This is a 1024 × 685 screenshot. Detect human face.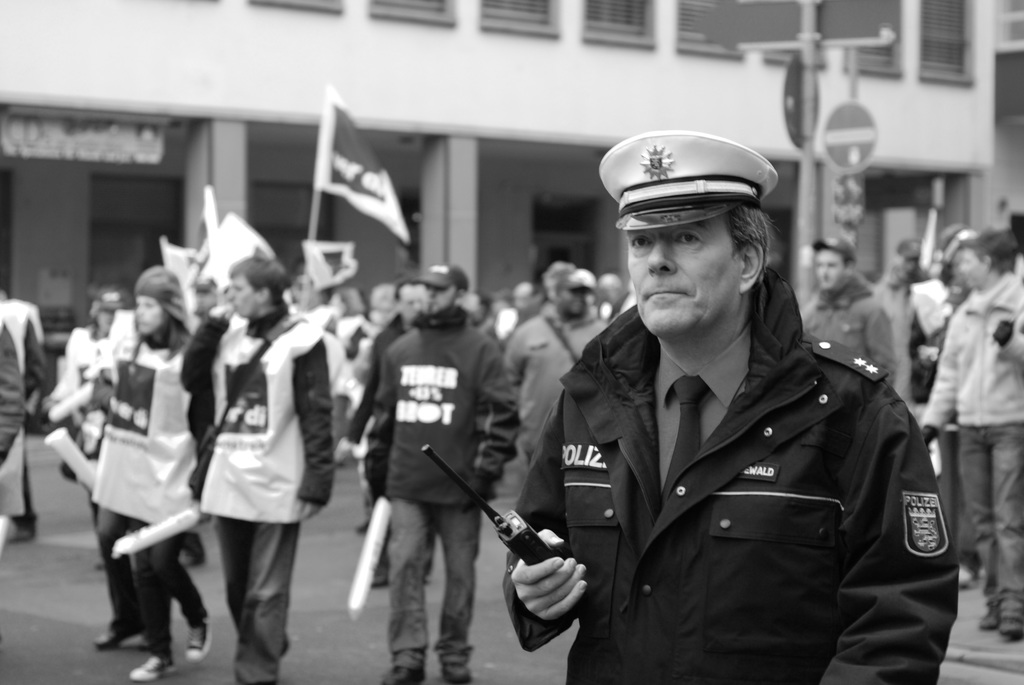
crop(425, 286, 452, 310).
